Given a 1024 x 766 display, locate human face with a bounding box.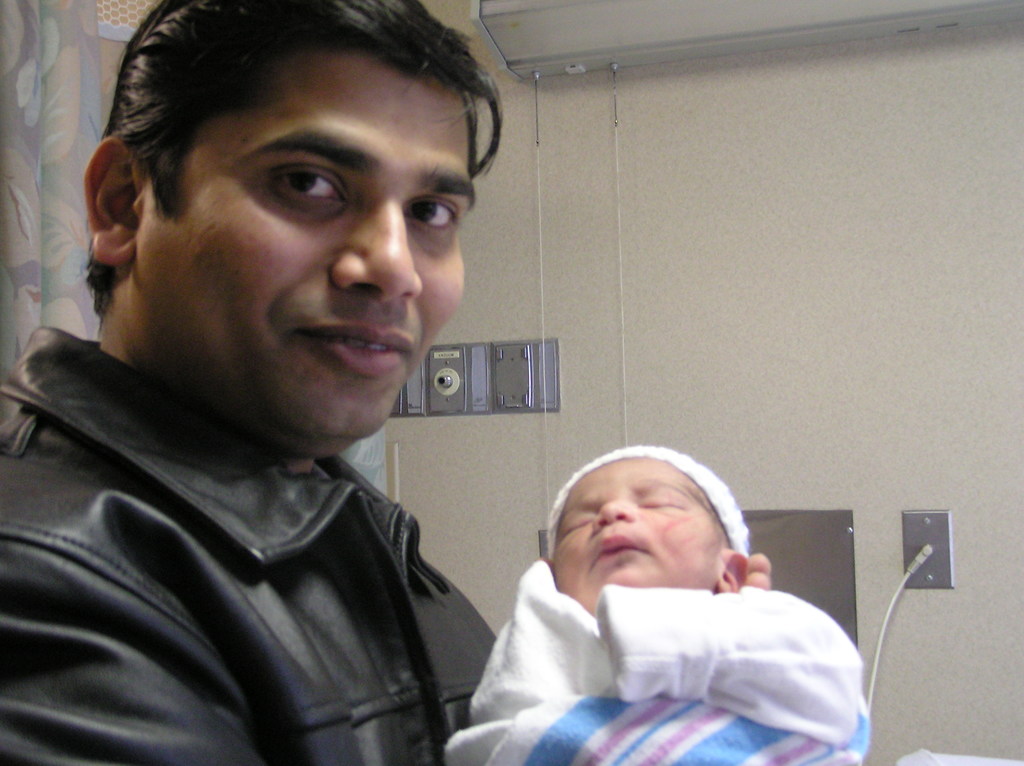
Located: bbox(552, 464, 728, 609).
